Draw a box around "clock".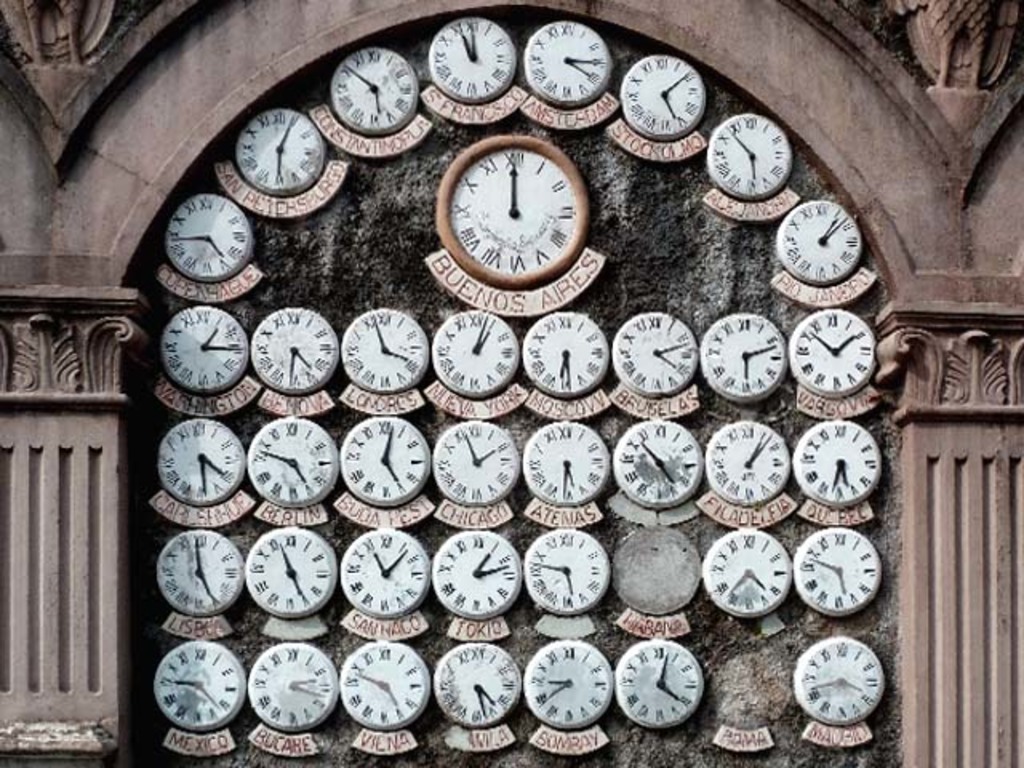
[614,421,702,509].
